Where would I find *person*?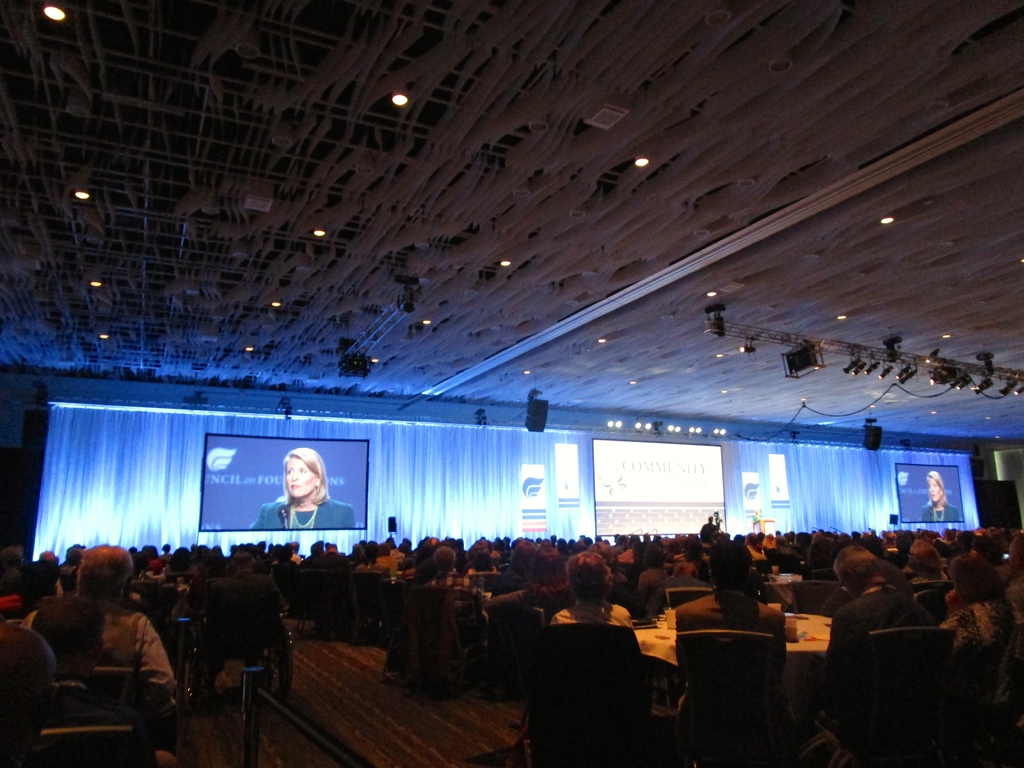
At detection(249, 444, 352, 531).
